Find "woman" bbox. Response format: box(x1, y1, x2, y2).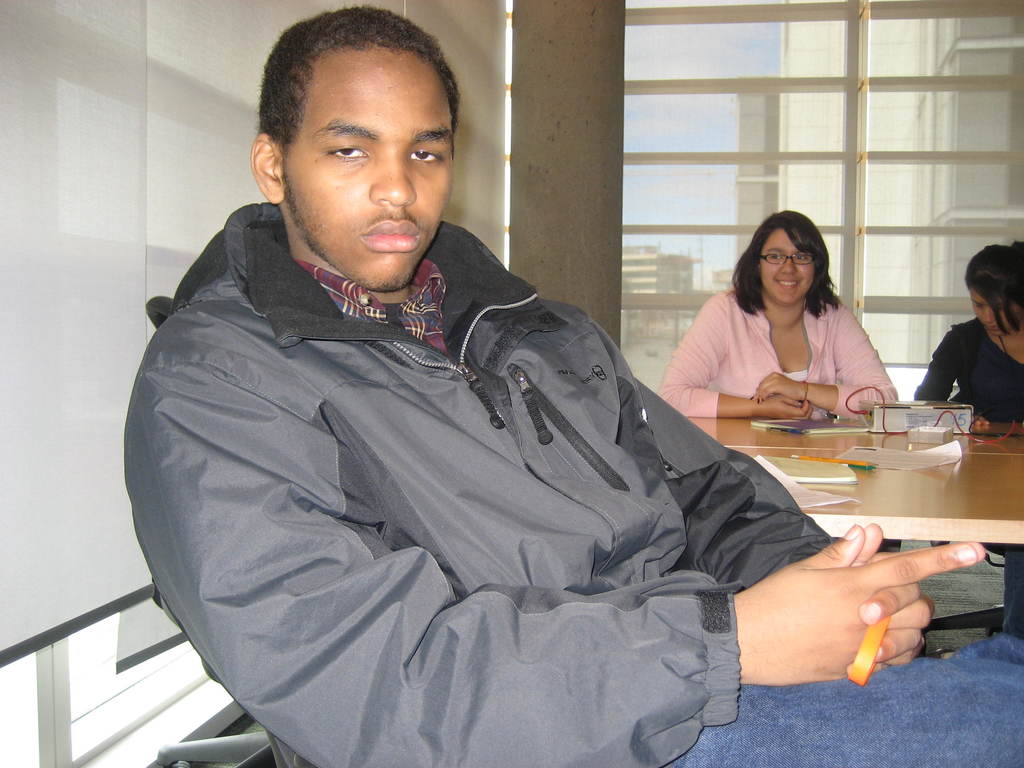
box(915, 241, 1023, 643).
